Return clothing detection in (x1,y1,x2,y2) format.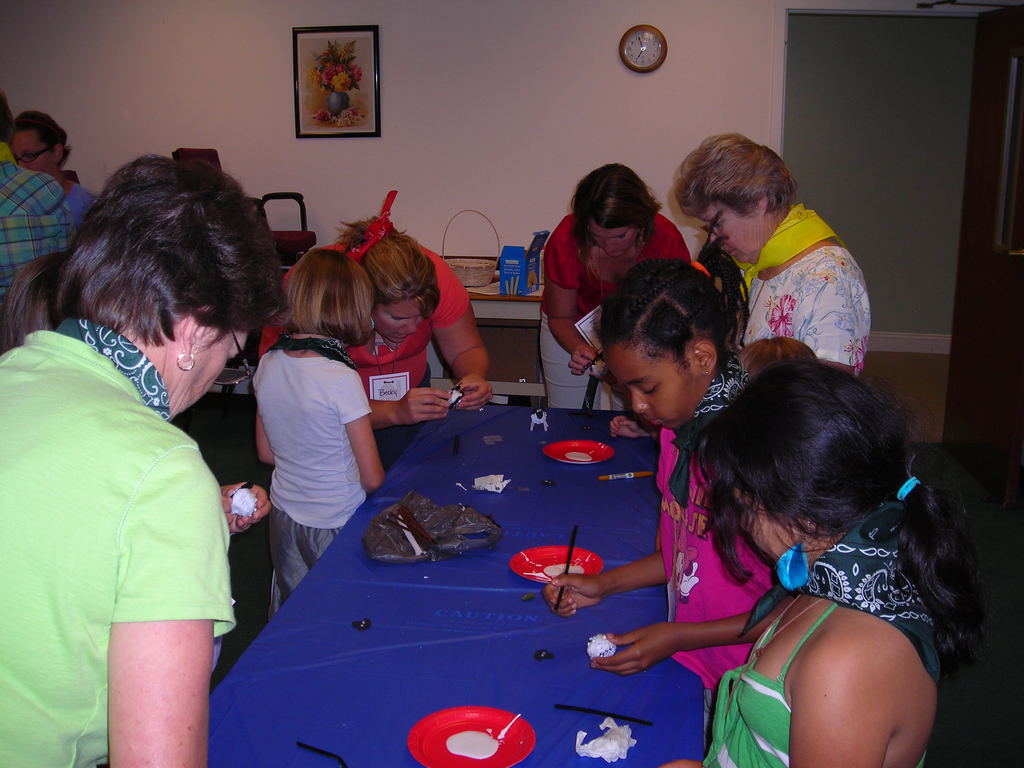
(34,273,238,727).
